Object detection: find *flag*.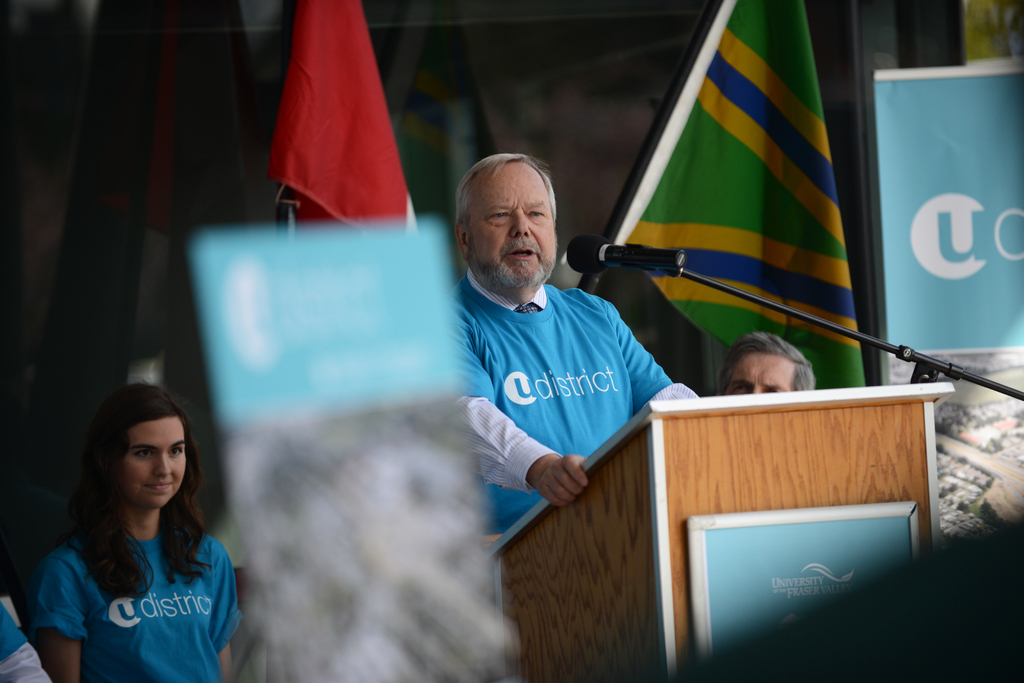
581, 4, 853, 369.
